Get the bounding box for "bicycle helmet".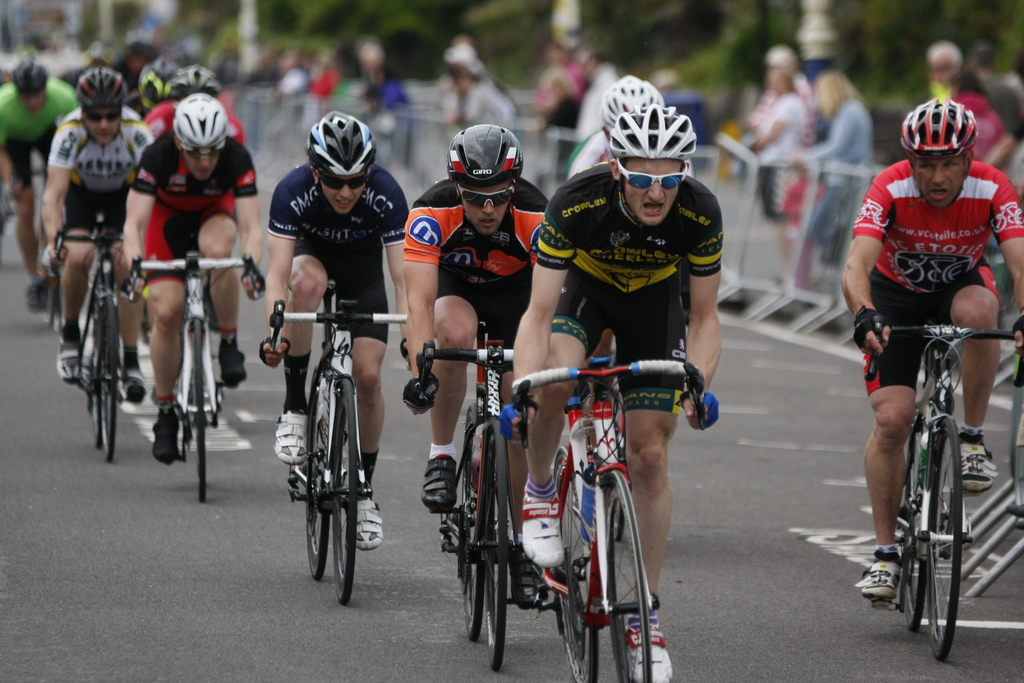
left=145, top=56, right=173, bottom=106.
